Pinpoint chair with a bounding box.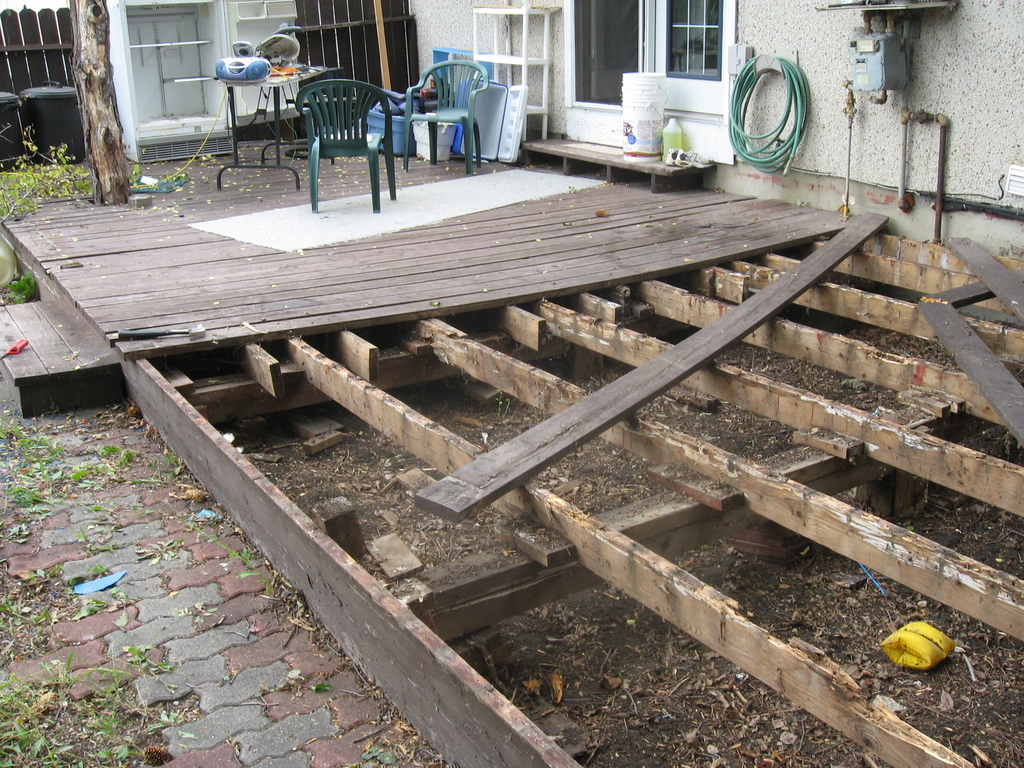
404:57:490:177.
